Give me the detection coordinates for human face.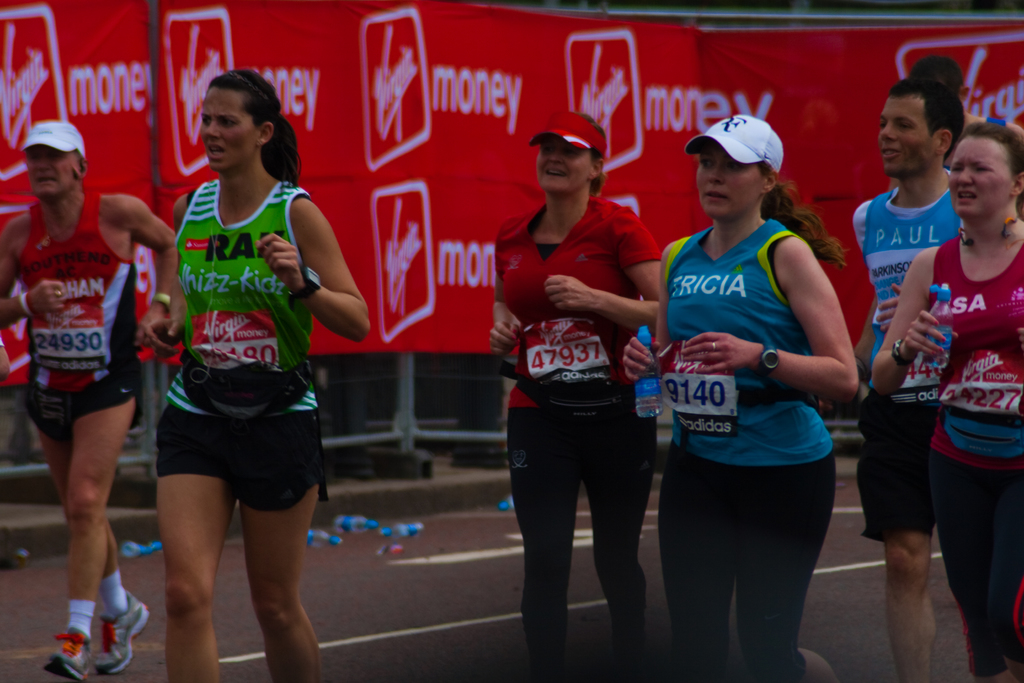
x1=200, y1=85, x2=259, y2=172.
